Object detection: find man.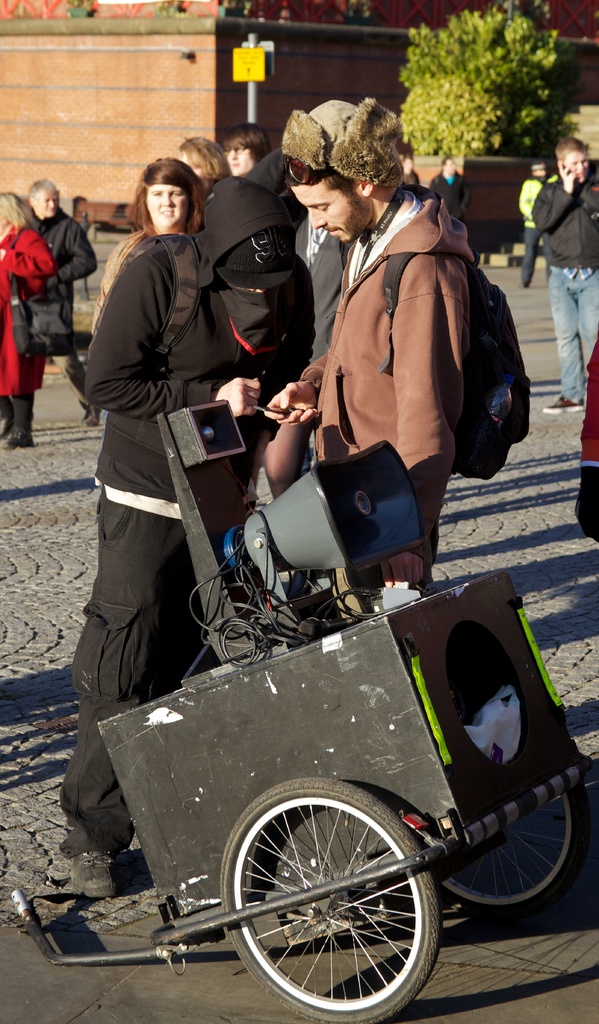
(252, 104, 463, 600).
